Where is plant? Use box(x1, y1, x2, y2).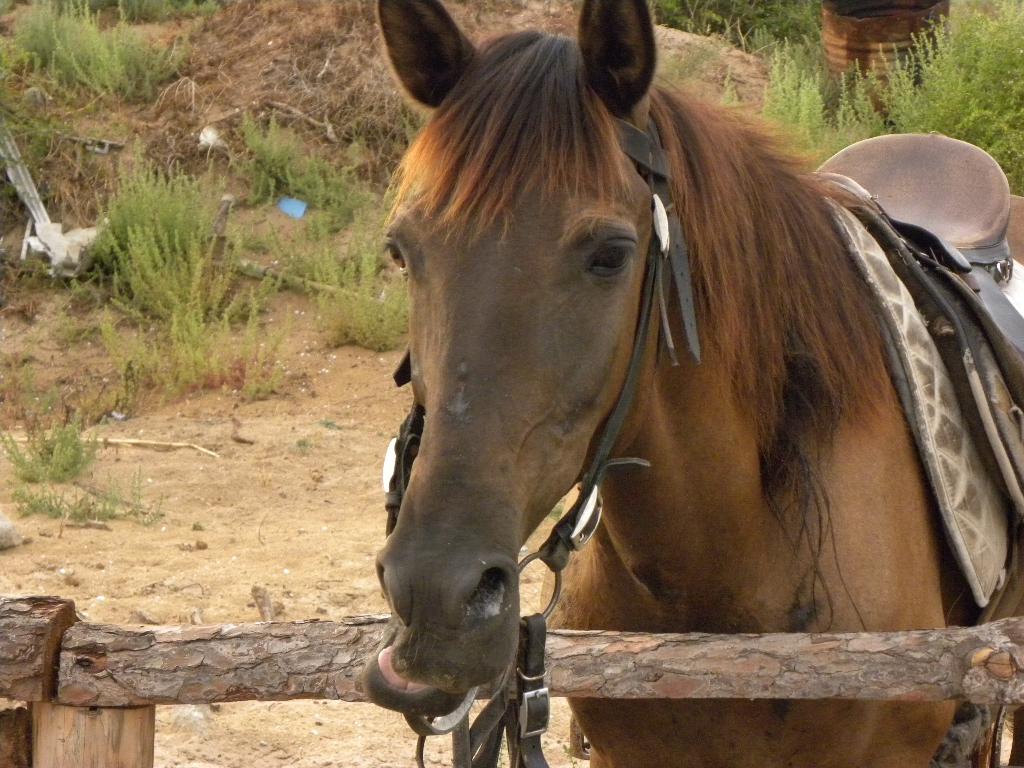
box(641, 0, 1023, 199).
